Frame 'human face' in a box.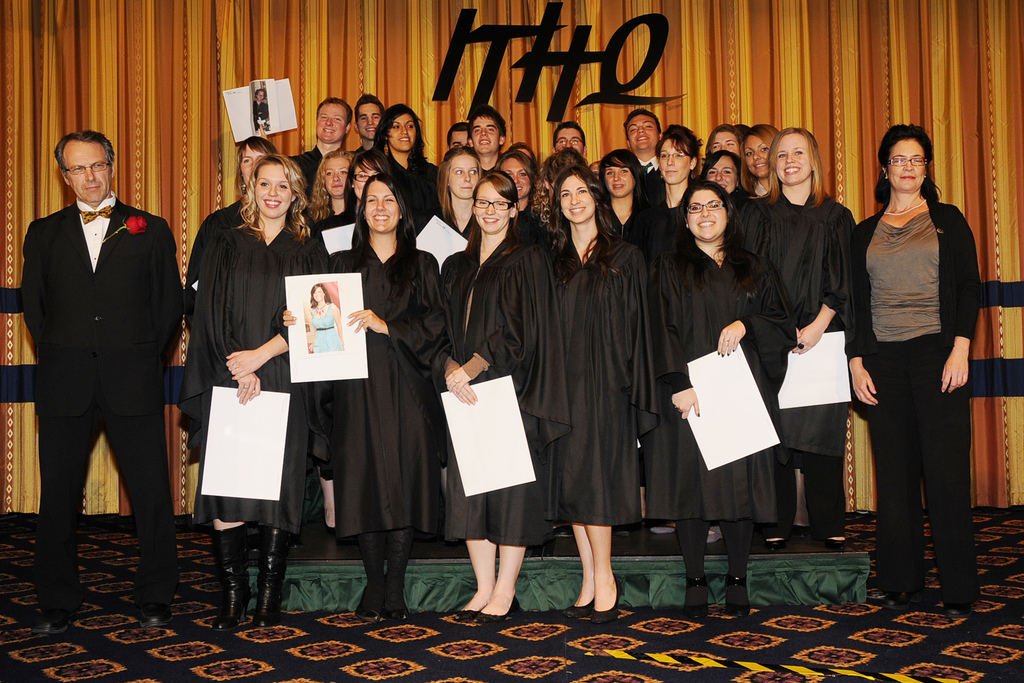
detection(468, 115, 500, 158).
